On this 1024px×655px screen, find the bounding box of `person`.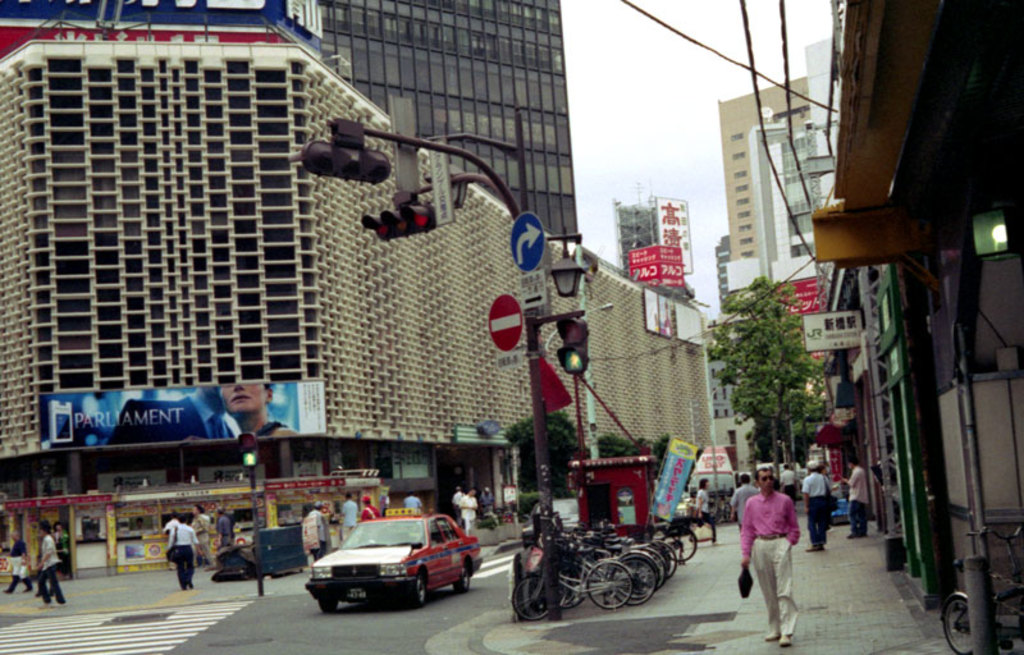
Bounding box: l=166, t=516, r=192, b=588.
